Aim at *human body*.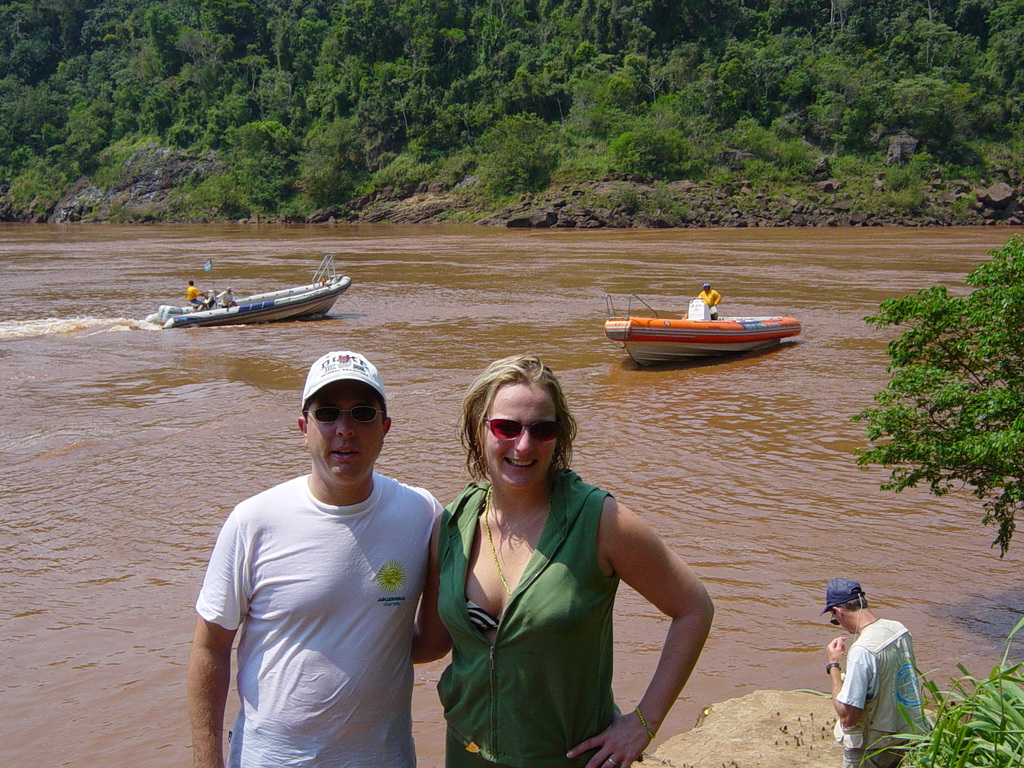
Aimed at bbox=(694, 289, 724, 323).
